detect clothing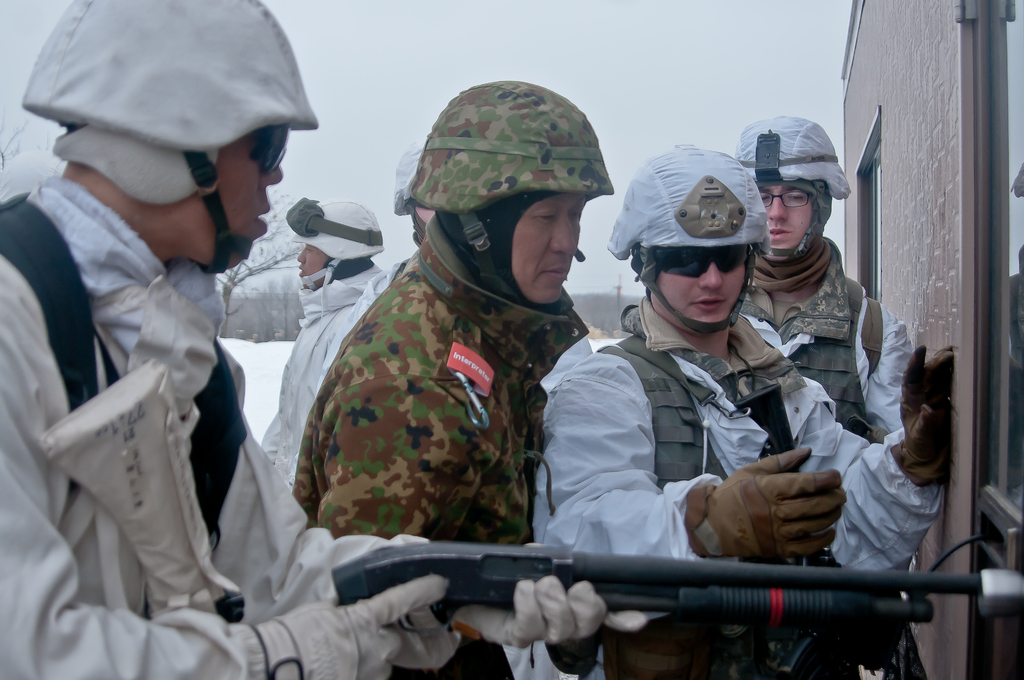
[x1=273, y1=256, x2=389, y2=437]
